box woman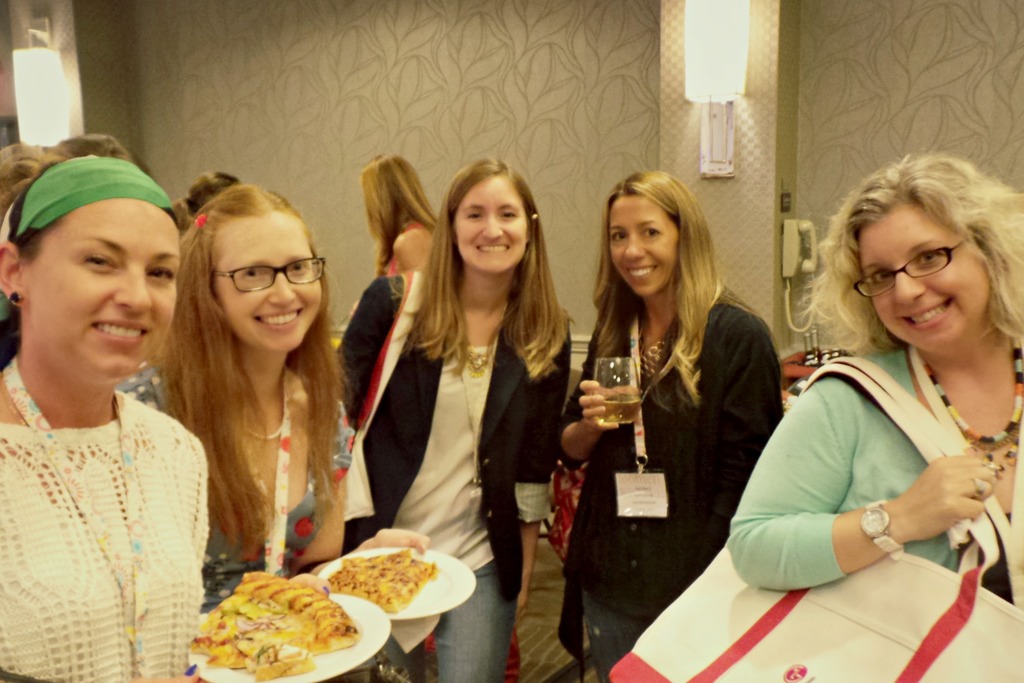
353, 151, 435, 270
